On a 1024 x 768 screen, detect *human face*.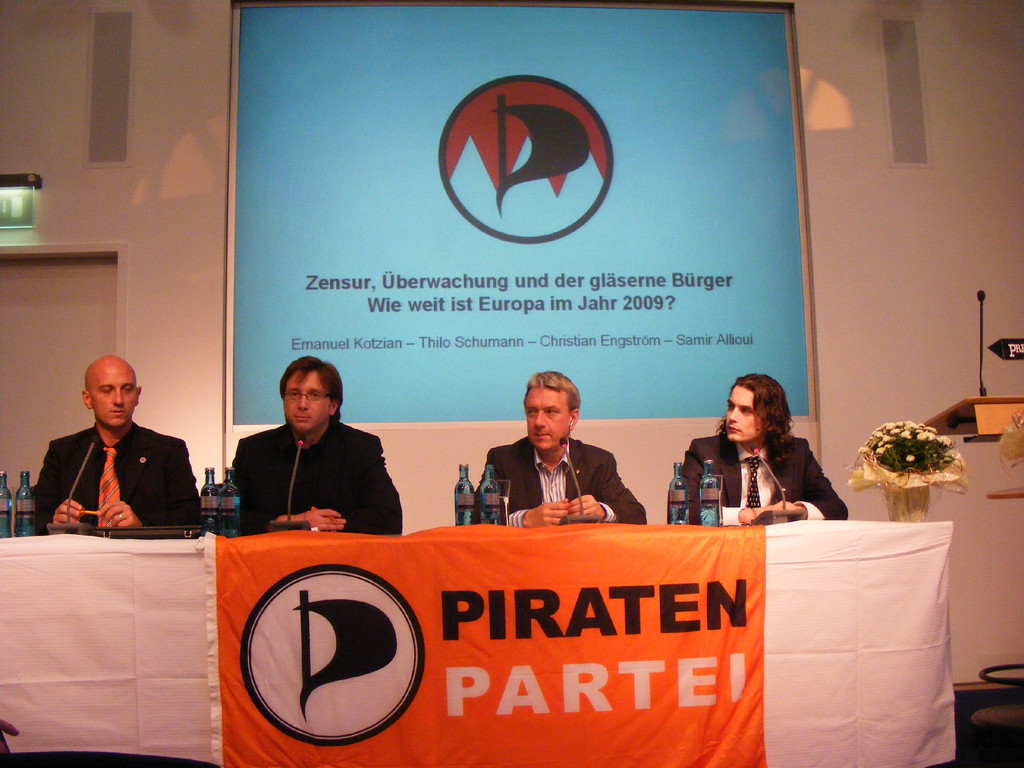
<bbox>525, 387, 569, 453</bbox>.
